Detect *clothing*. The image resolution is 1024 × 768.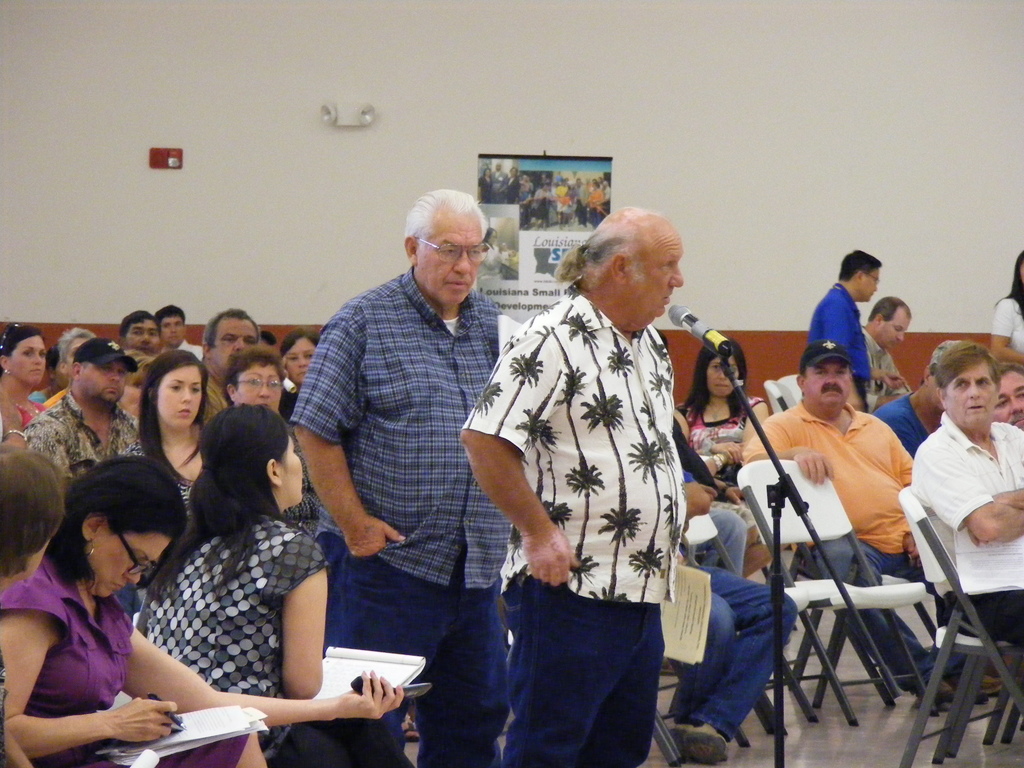
BBox(670, 399, 753, 502).
